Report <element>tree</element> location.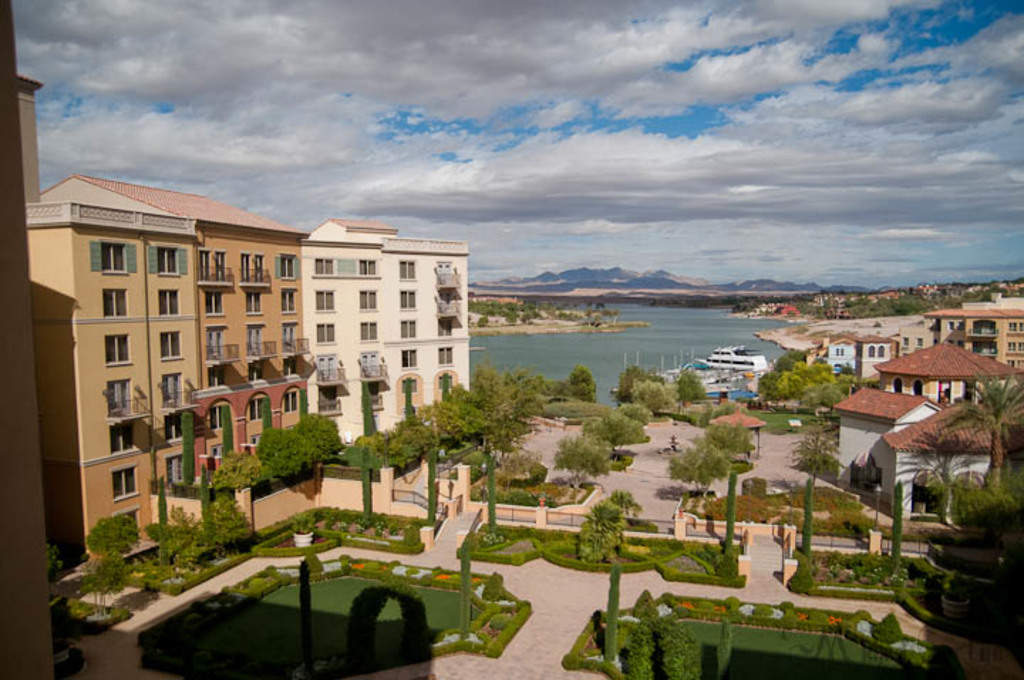
Report: (left=563, top=366, right=596, bottom=398).
